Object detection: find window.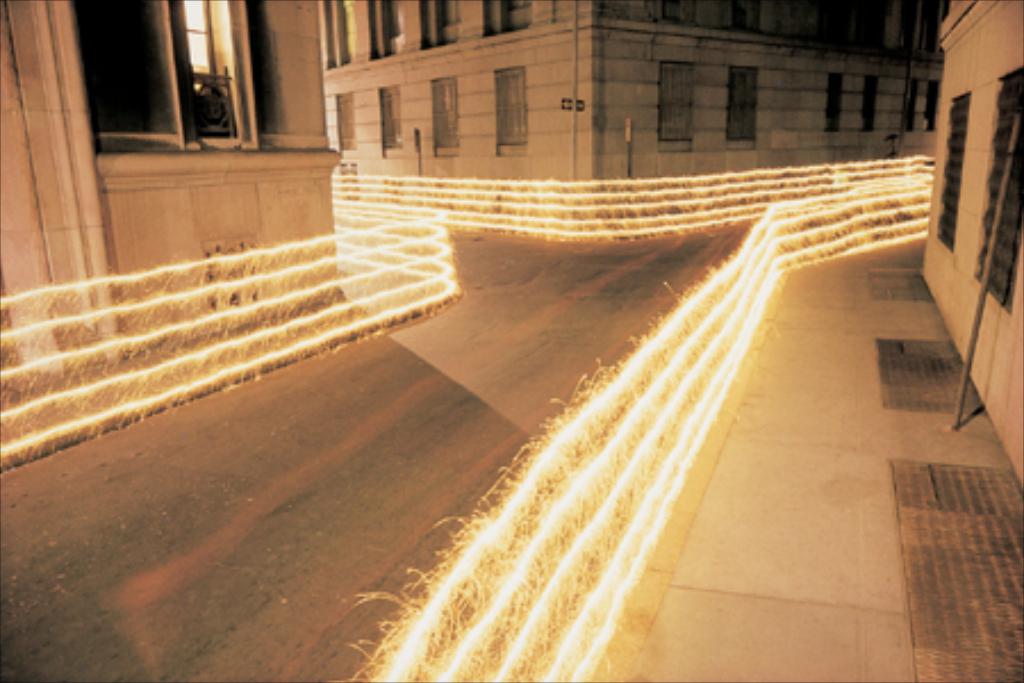
<bbox>437, 77, 457, 157</bbox>.
